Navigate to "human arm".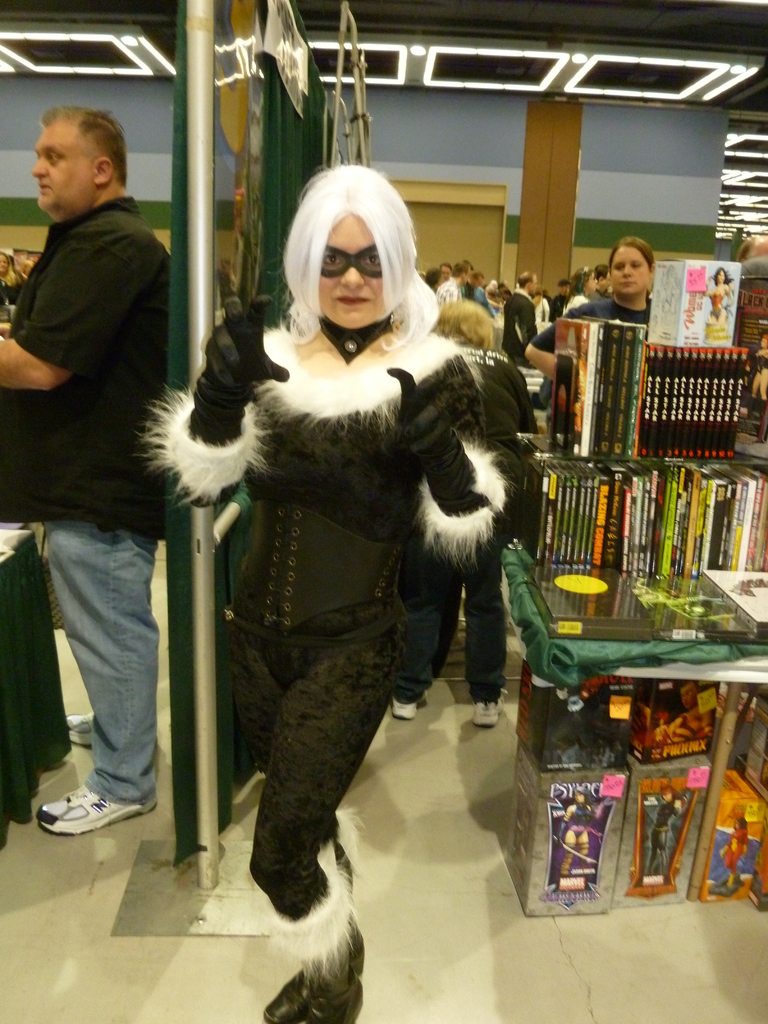
Navigation target: bbox(0, 232, 140, 398).
